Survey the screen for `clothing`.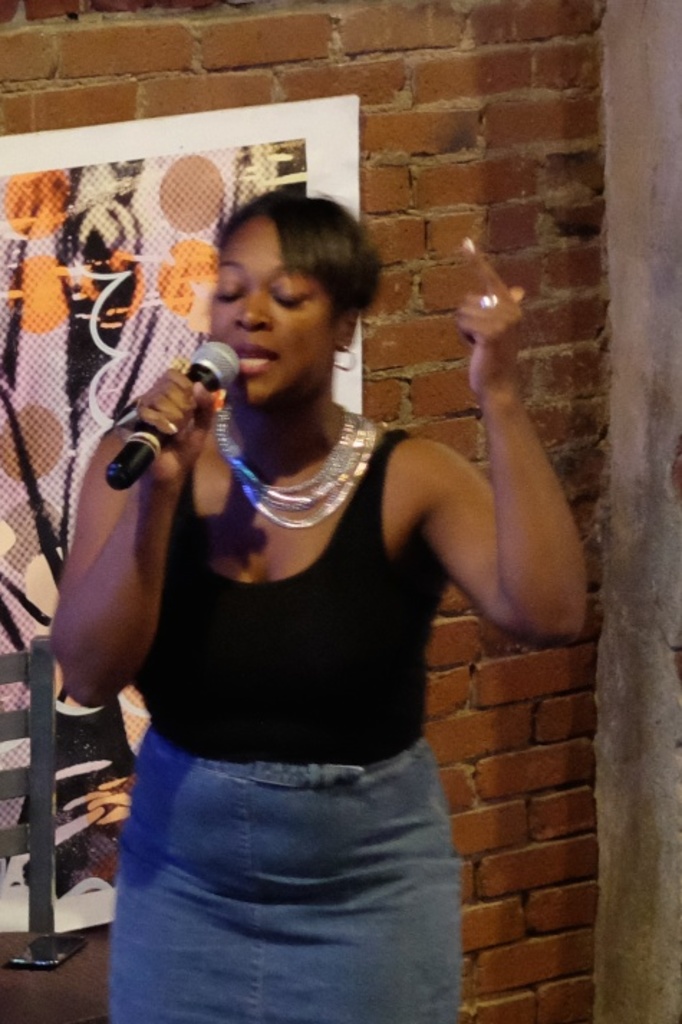
Survey found: rect(109, 405, 465, 1023).
